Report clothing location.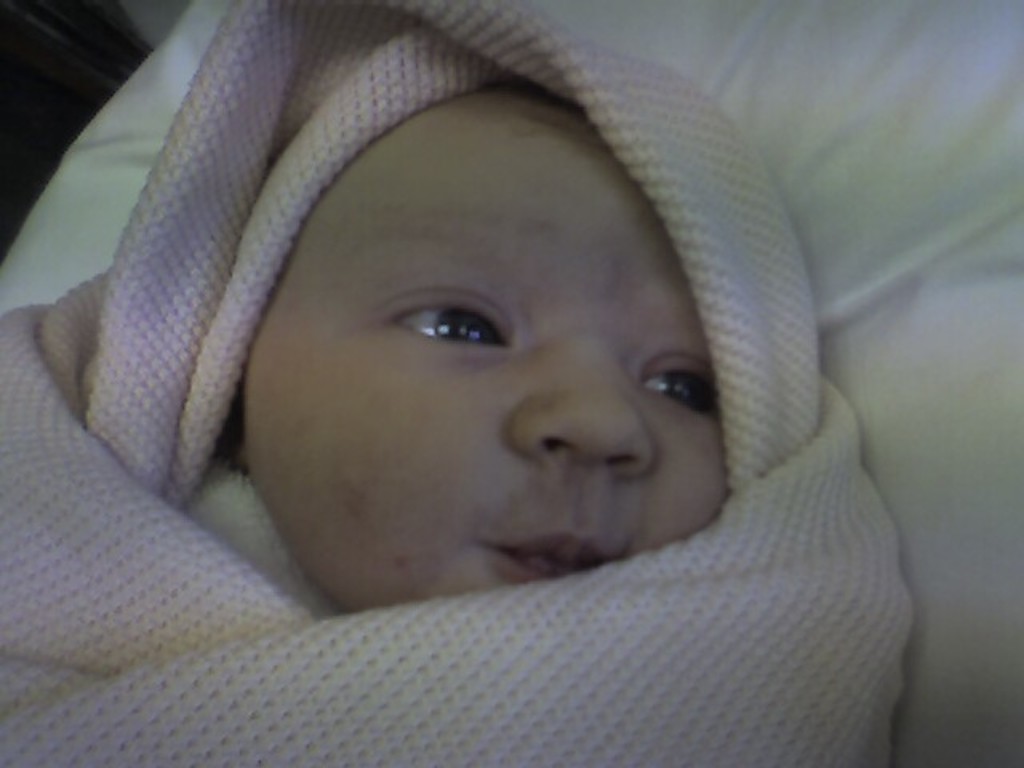
Report: select_region(0, 0, 920, 766).
